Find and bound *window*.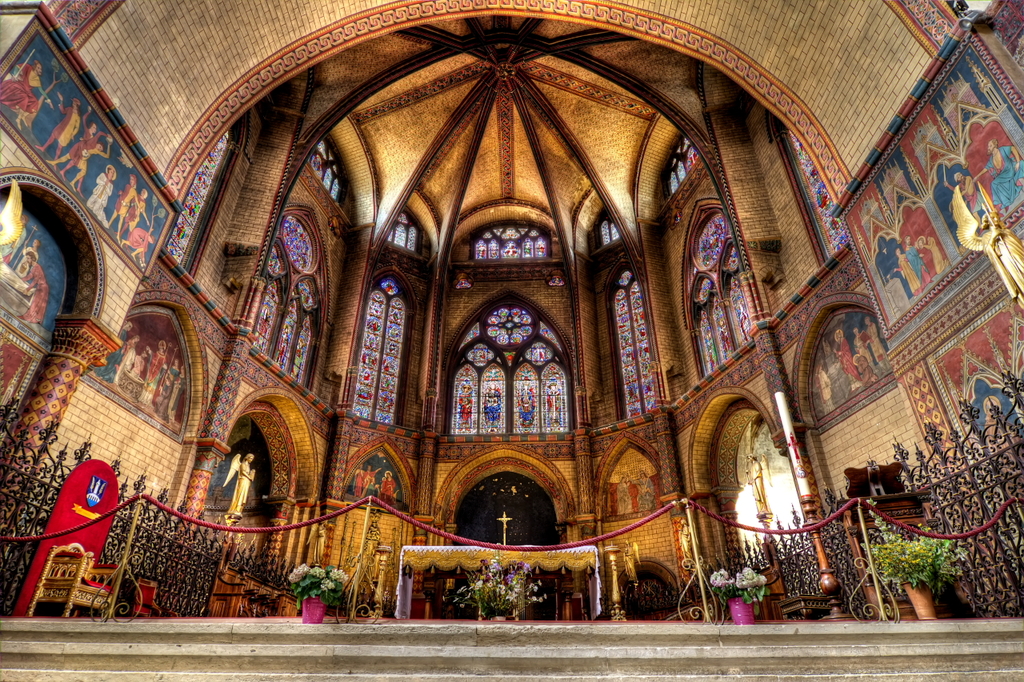
Bound: (697, 212, 755, 386).
